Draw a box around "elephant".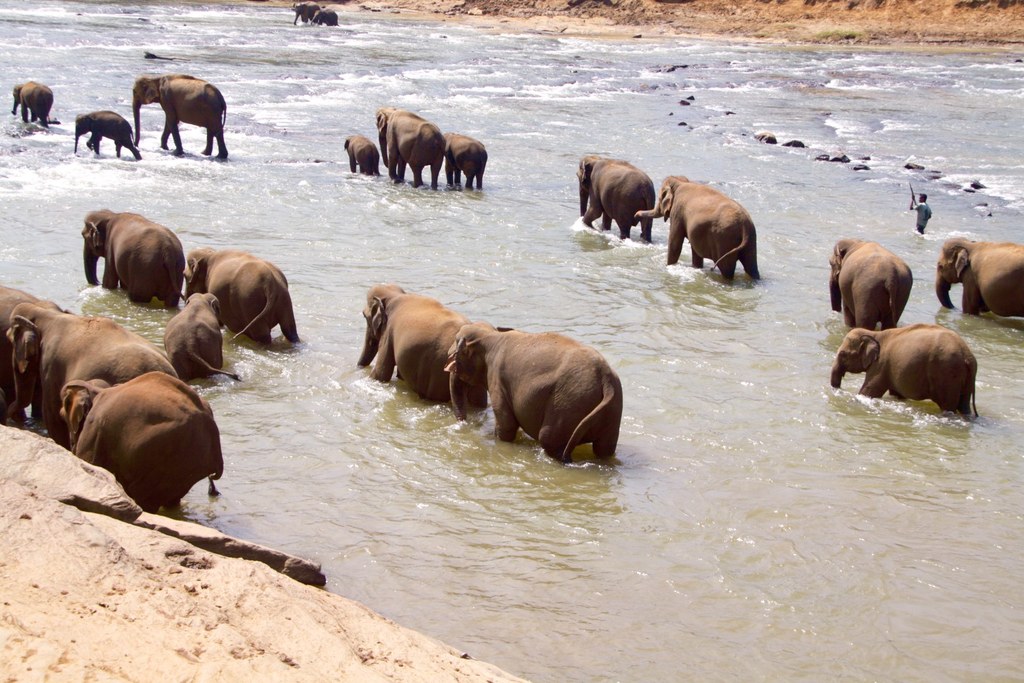
box(0, 281, 45, 423).
